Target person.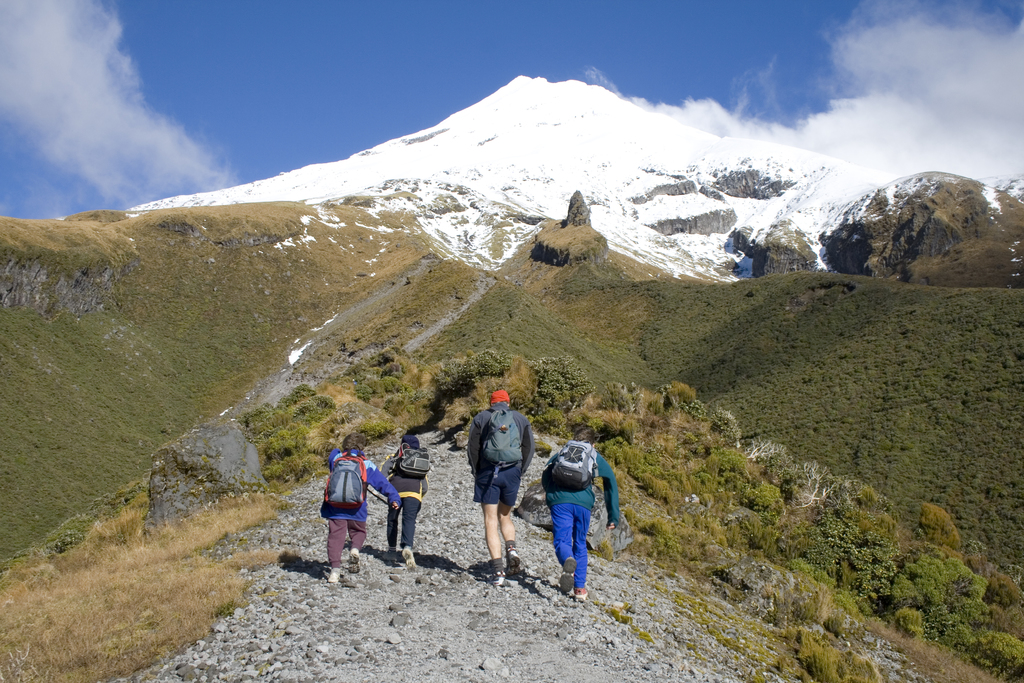
Target region: <box>319,438,396,579</box>.
